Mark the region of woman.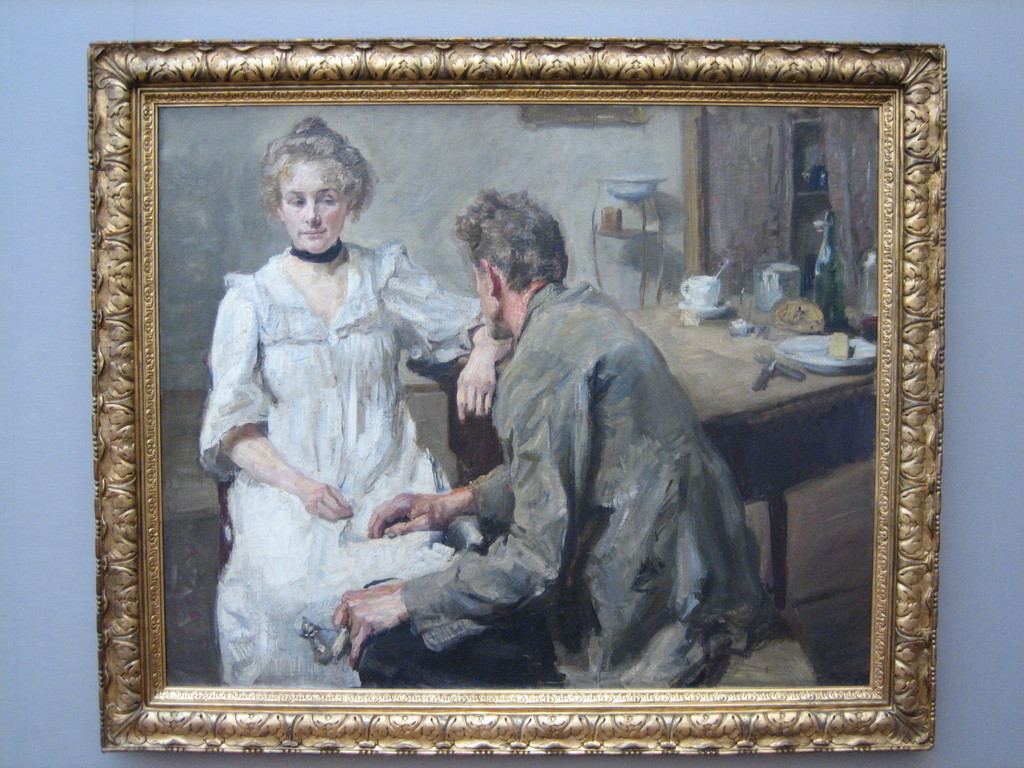
Region: (195,123,519,690).
